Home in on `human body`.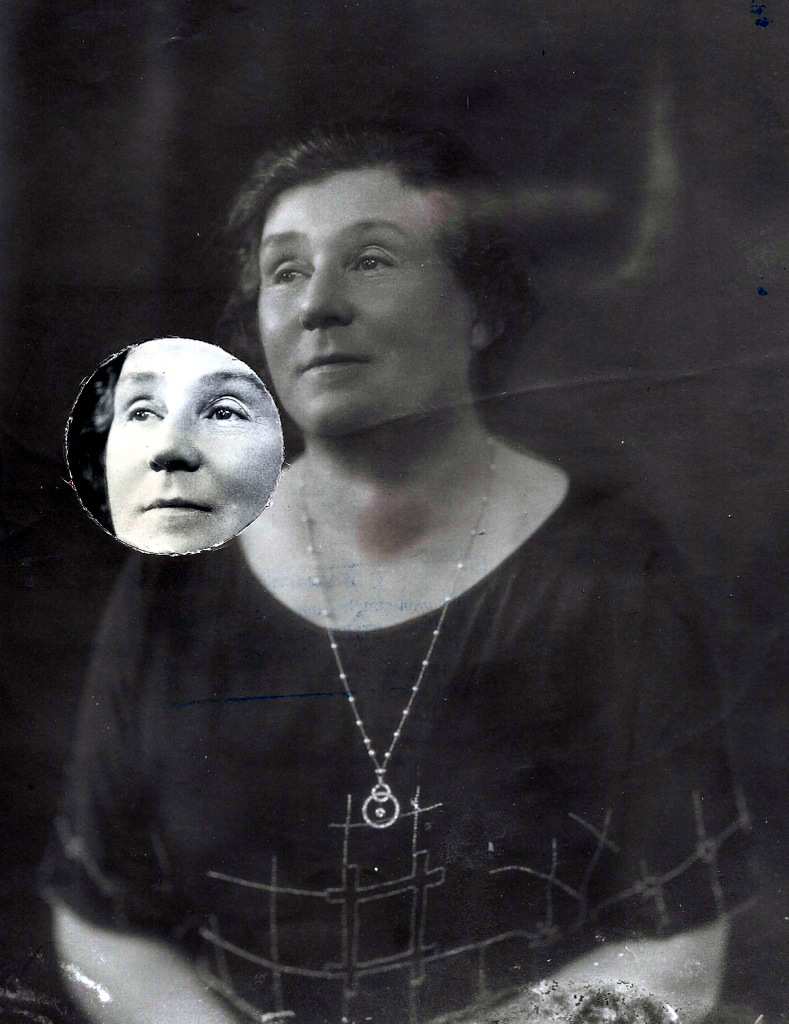
Homed in at bbox=(47, 211, 678, 1003).
